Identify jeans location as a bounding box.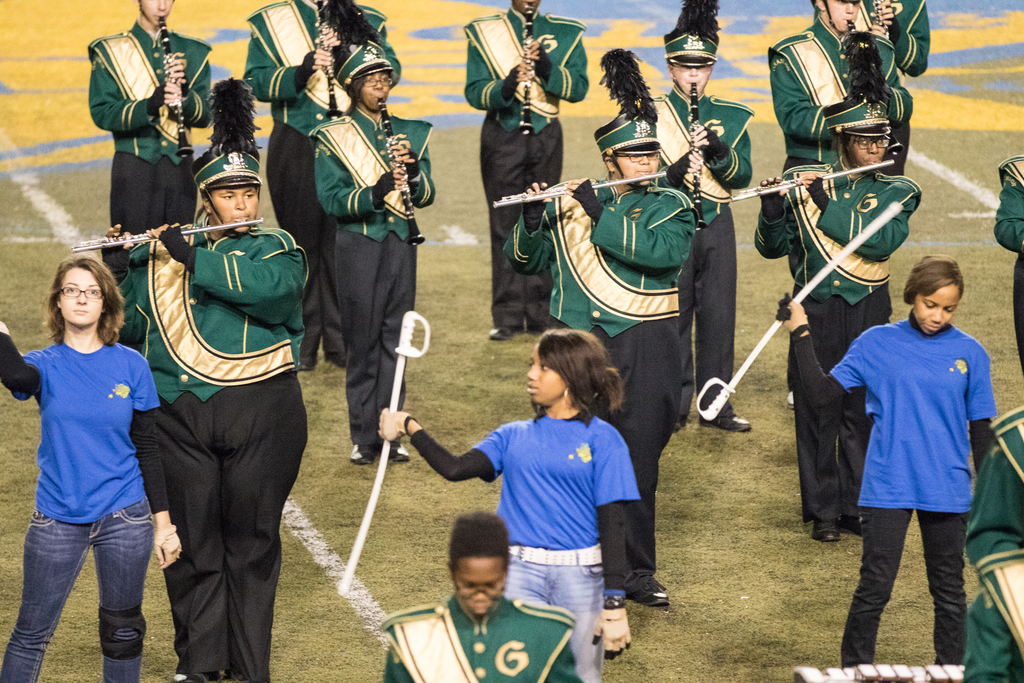
pyautogui.locateOnScreen(834, 511, 985, 671).
